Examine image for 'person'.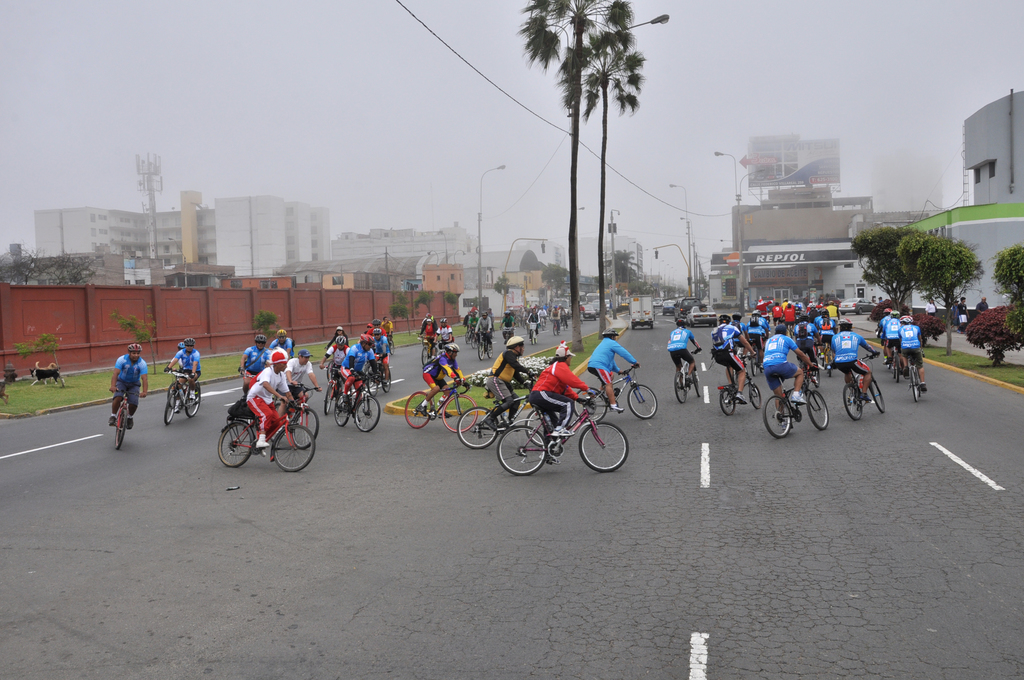
Examination result: left=413, top=312, right=437, bottom=348.
